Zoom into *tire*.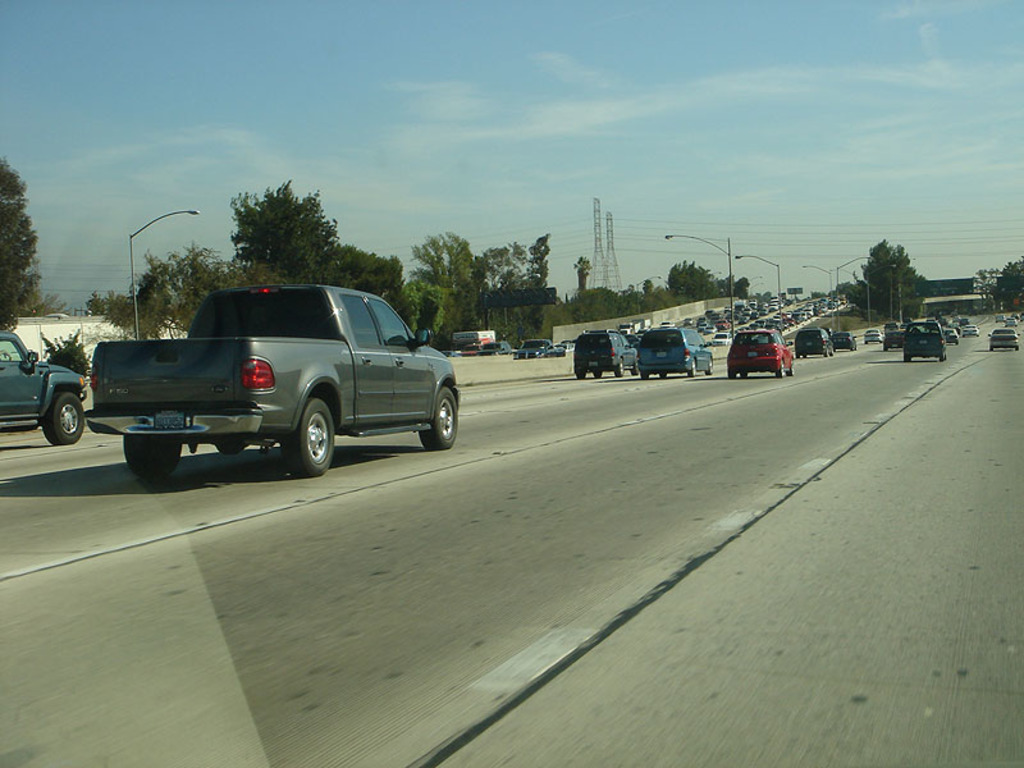
Zoom target: locate(594, 372, 602, 380).
